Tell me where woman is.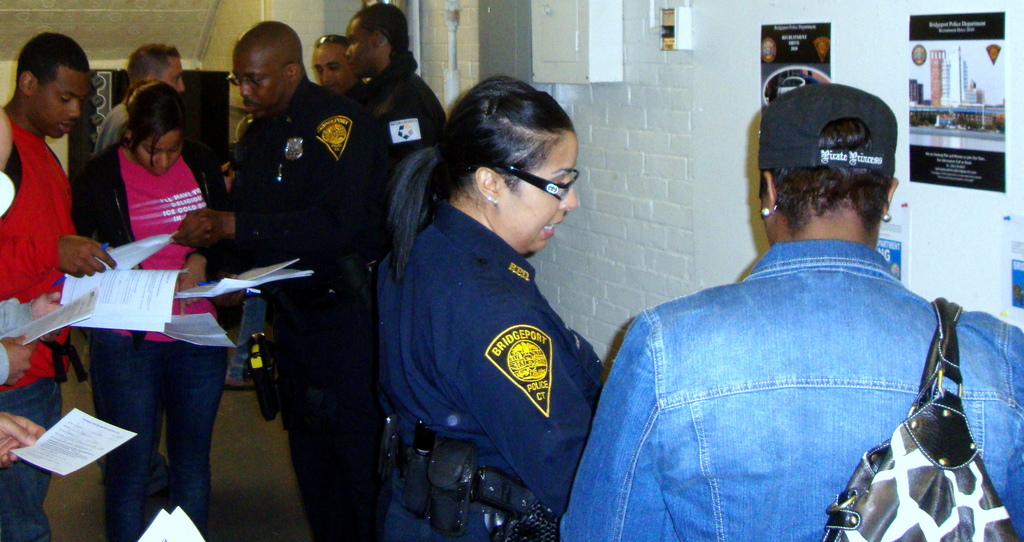
woman is at bbox(364, 70, 600, 541).
